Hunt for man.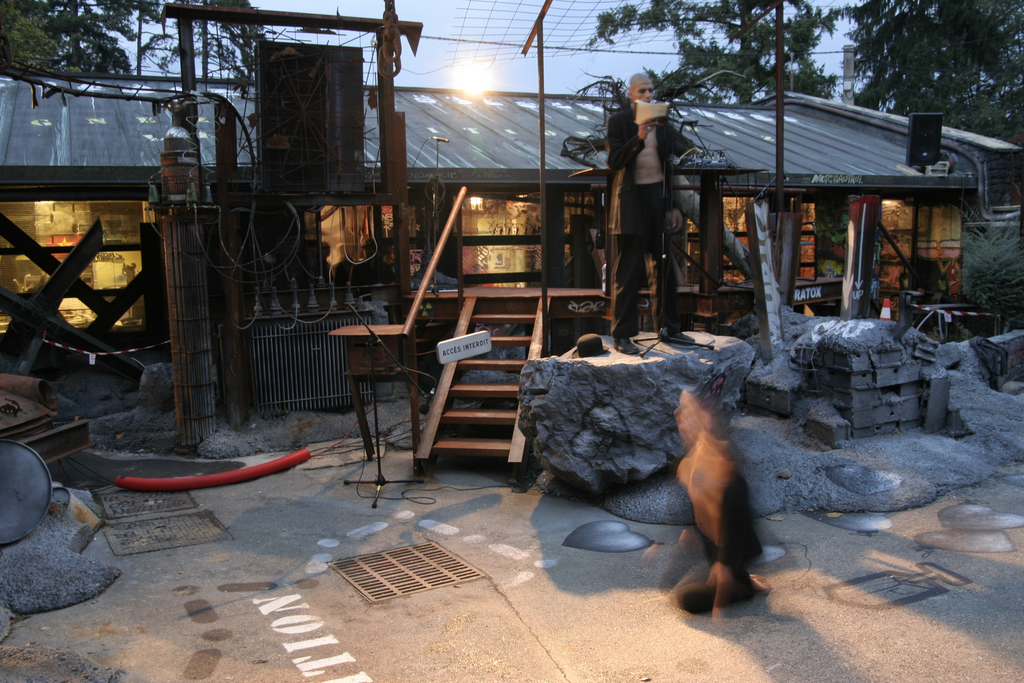
Hunted down at (x1=604, y1=71, x2=714, y2=358).
